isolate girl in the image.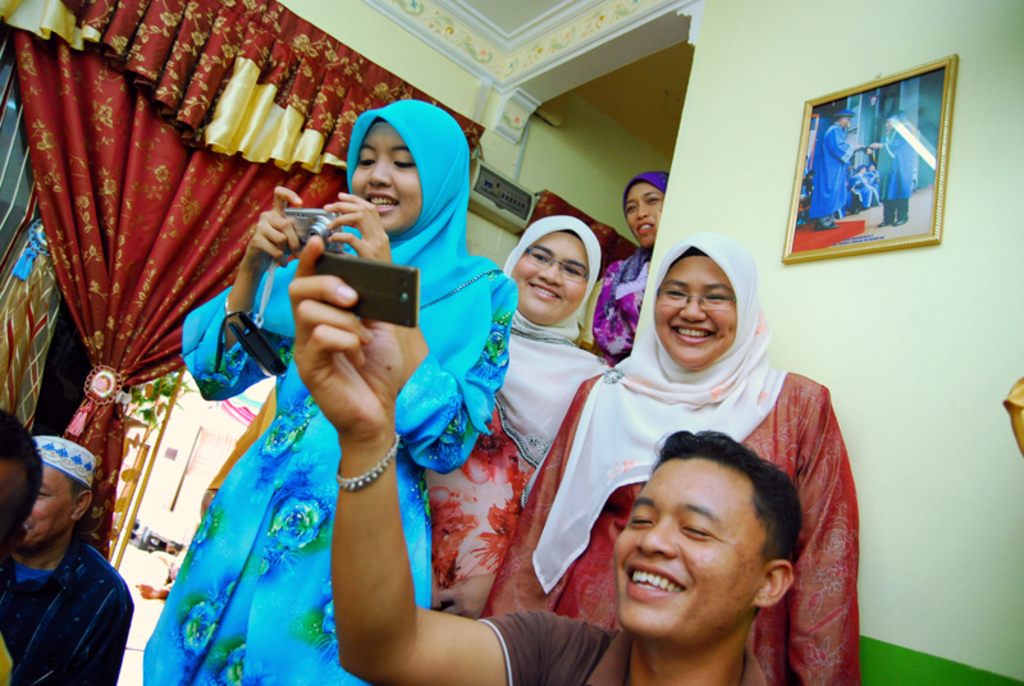
Isolated region: 142,97,518,685.
